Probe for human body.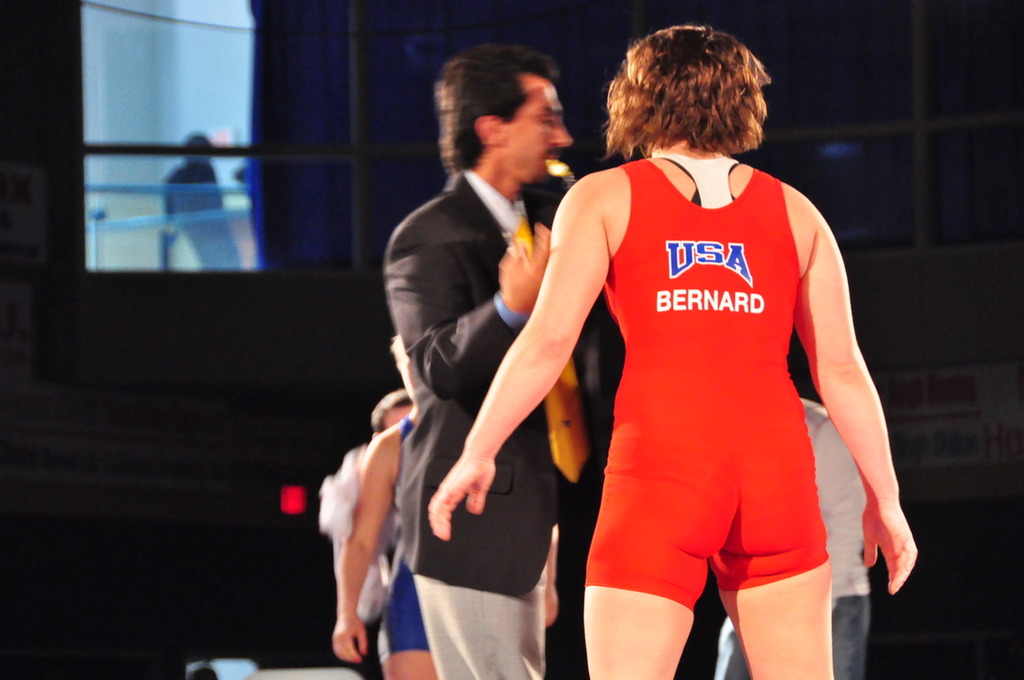
Probe result: Rect(328, 333, 562, 679).
